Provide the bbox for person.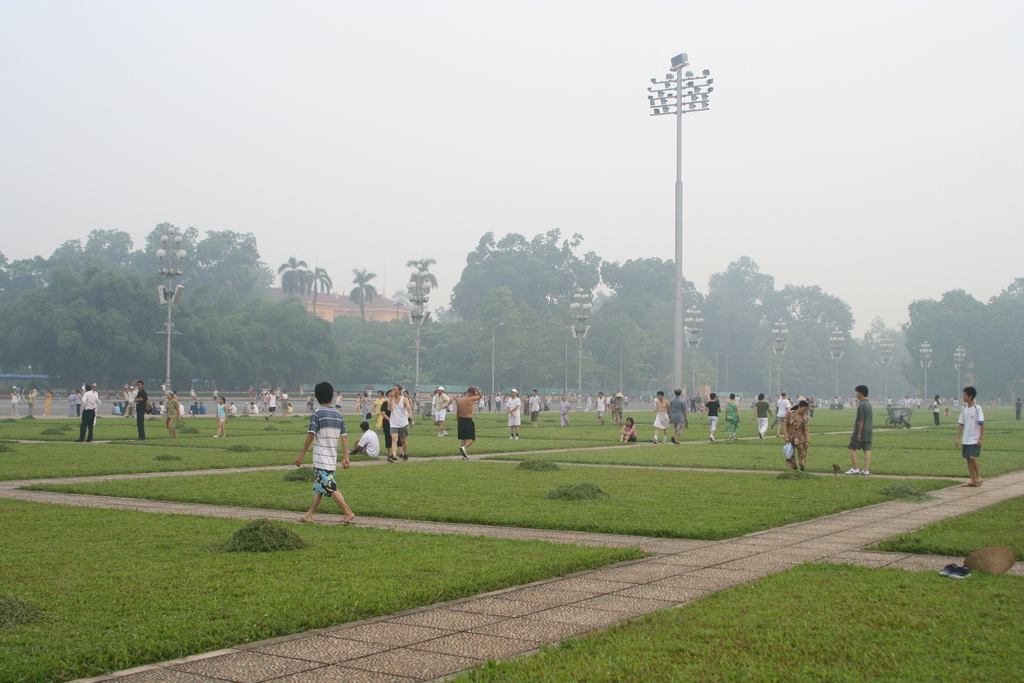
782,399,814,473.
